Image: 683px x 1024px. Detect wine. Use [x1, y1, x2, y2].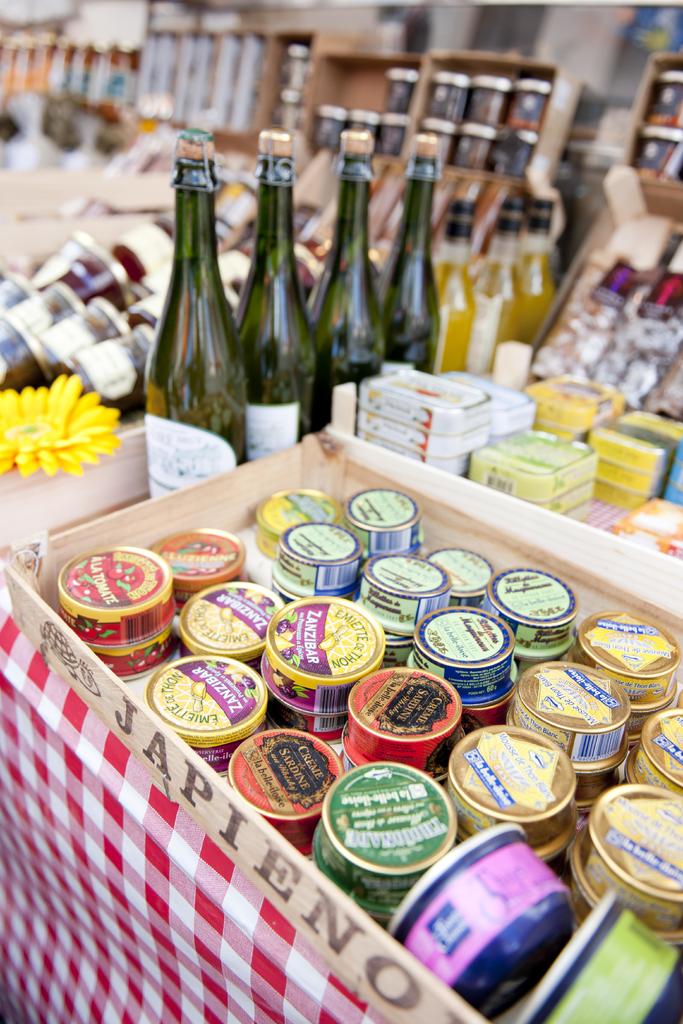
[520, 189, 558, 350].
